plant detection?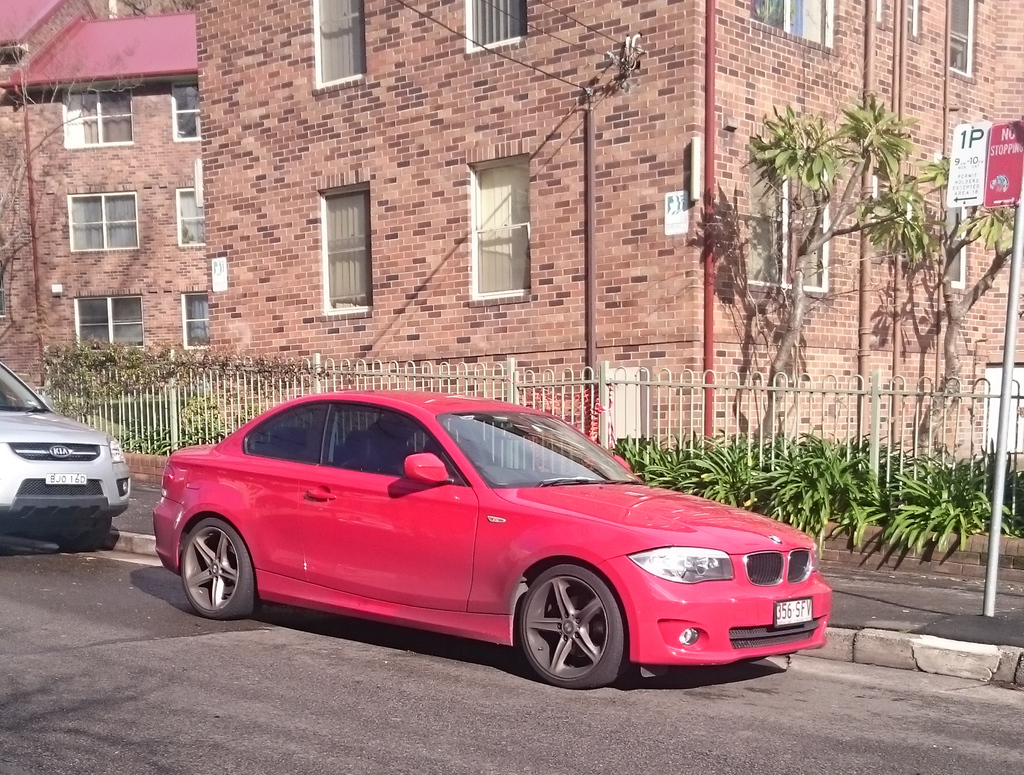
[x1=728, y1=77, x2=925, y2=458]
